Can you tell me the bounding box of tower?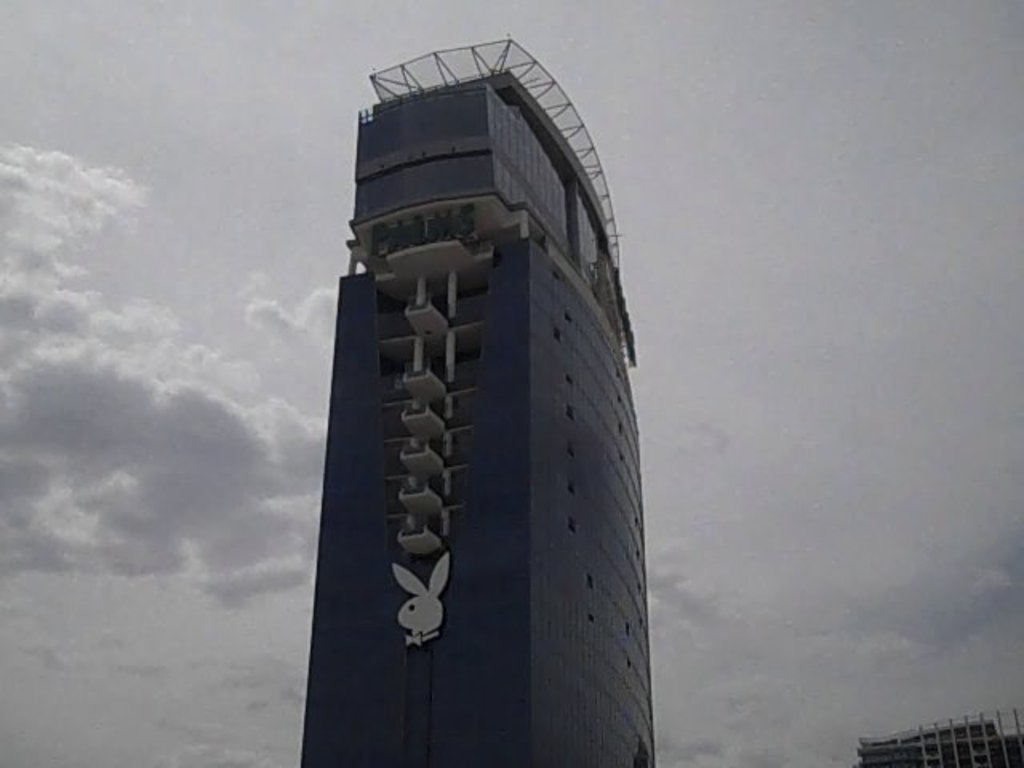
{"left": 854, "top": 701, "right": 1022, "bottom": 766}.
